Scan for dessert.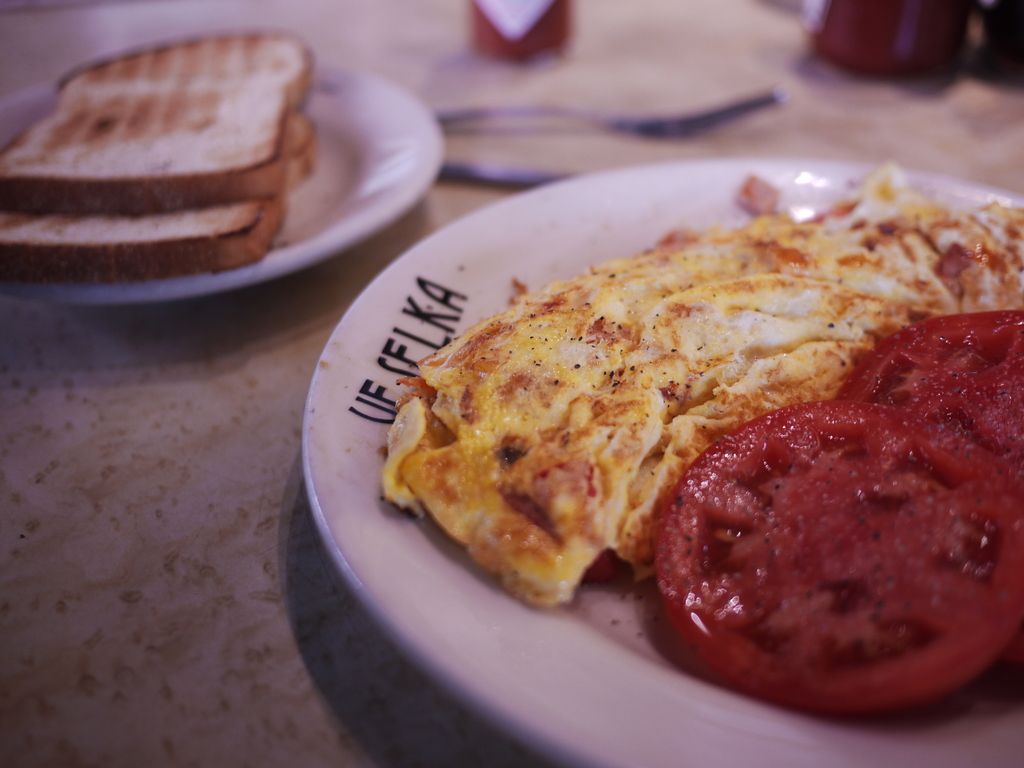
Scan result: x1=0, y1=32, x2=310, y2=220.
